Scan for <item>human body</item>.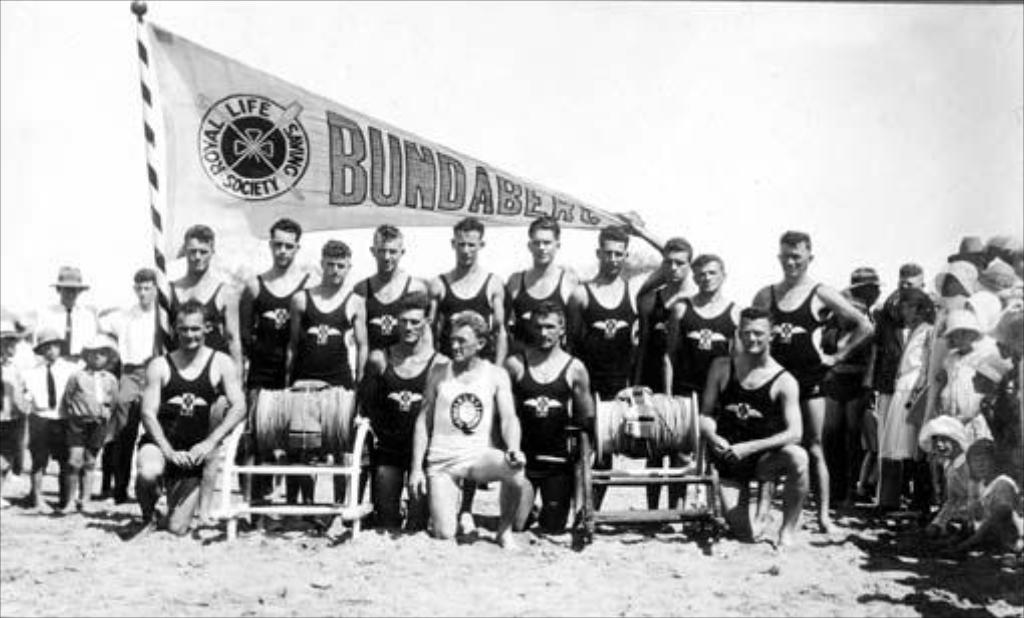
Scan result: {"left": 638, "top": 235, "right": 689, "bottom": 510}.
